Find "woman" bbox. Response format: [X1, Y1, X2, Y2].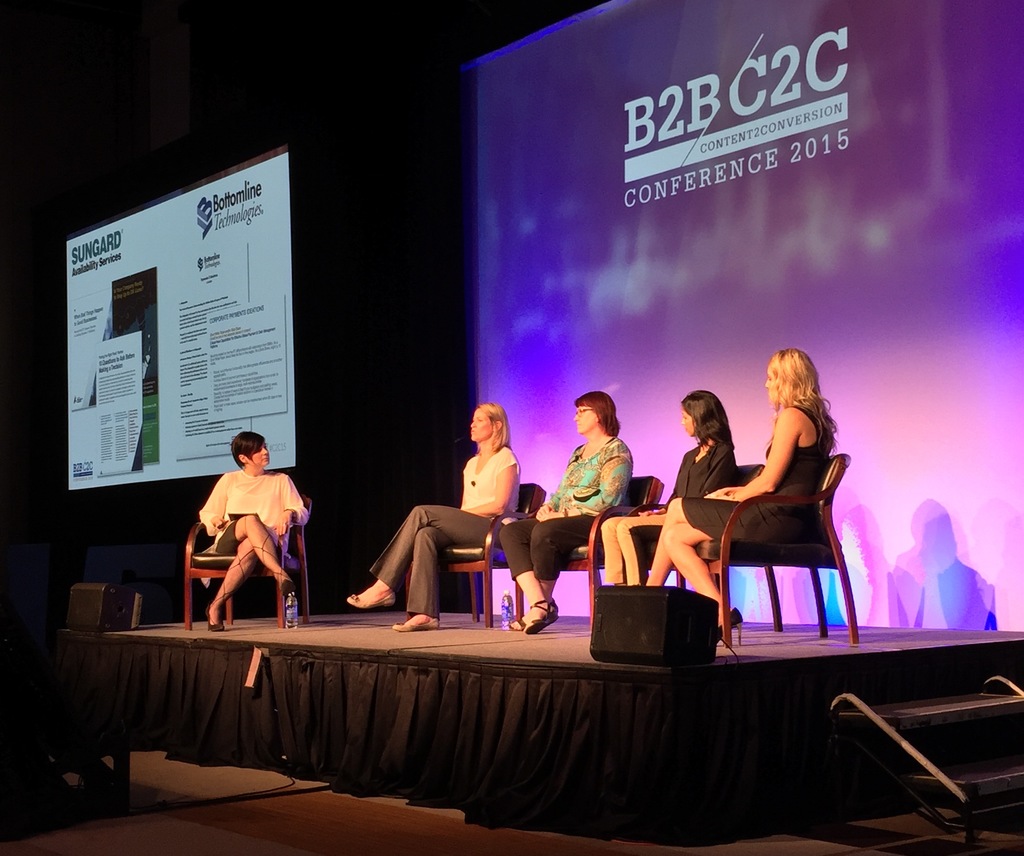
[489, 377, 632, 640].
